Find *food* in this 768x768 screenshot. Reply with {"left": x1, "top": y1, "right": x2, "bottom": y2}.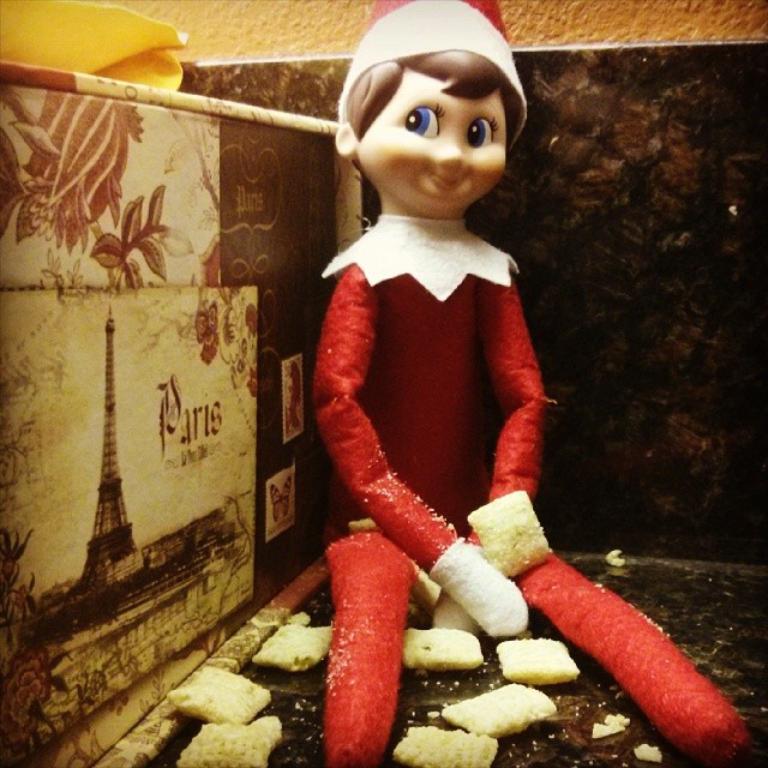
{"left": 398, "top": 623, "right": 484, "bottom": 672}.
